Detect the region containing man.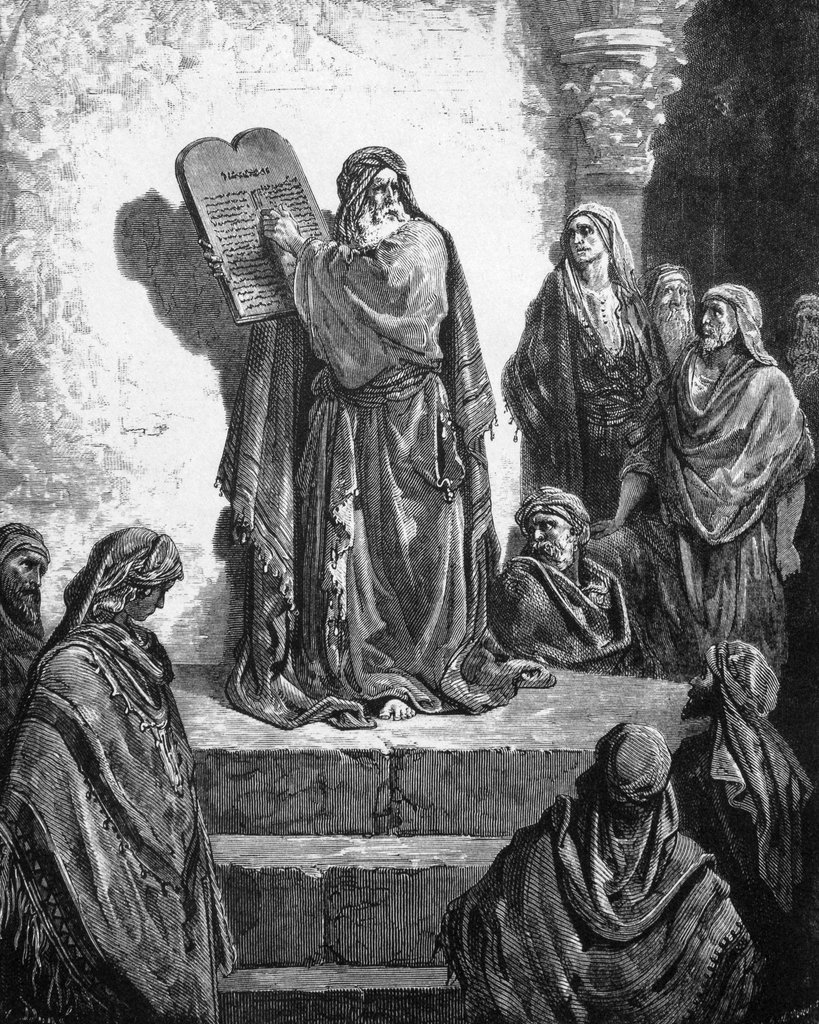
detection(666, 632, 818, 1023).
